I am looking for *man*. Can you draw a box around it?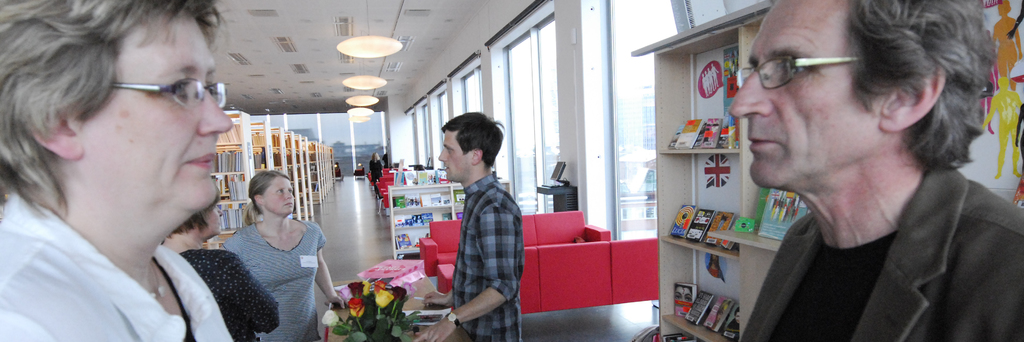
Sure, the bounding box is [x1=424, y1=109, x2=538, y2=331].
